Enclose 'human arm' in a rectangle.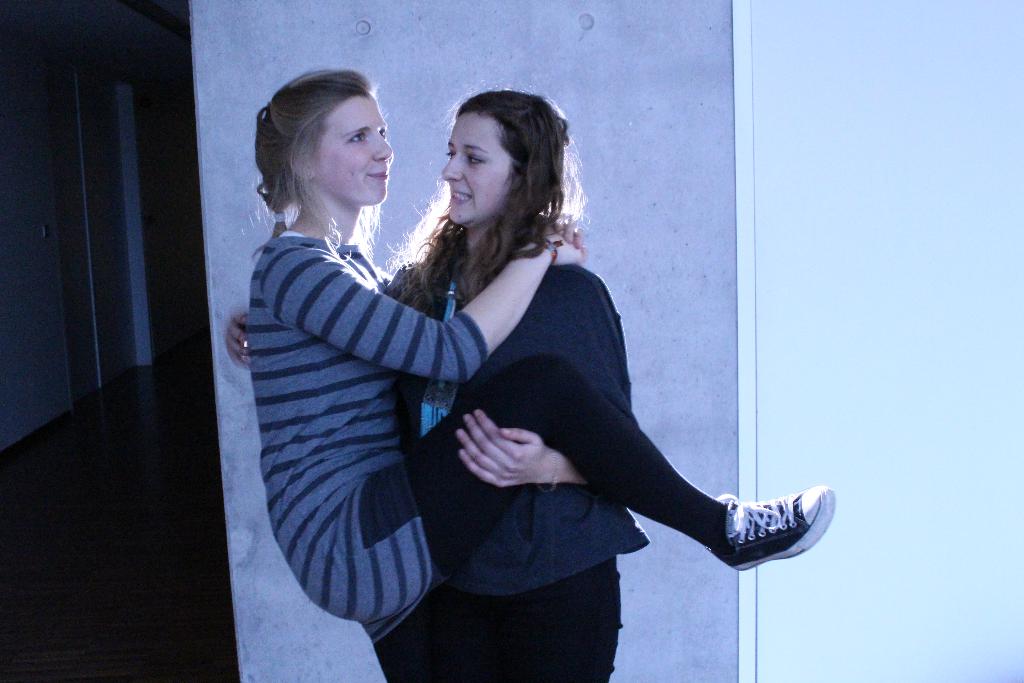
{"left": 452, "top": 268, "right": 627, "bottom": 493}.
